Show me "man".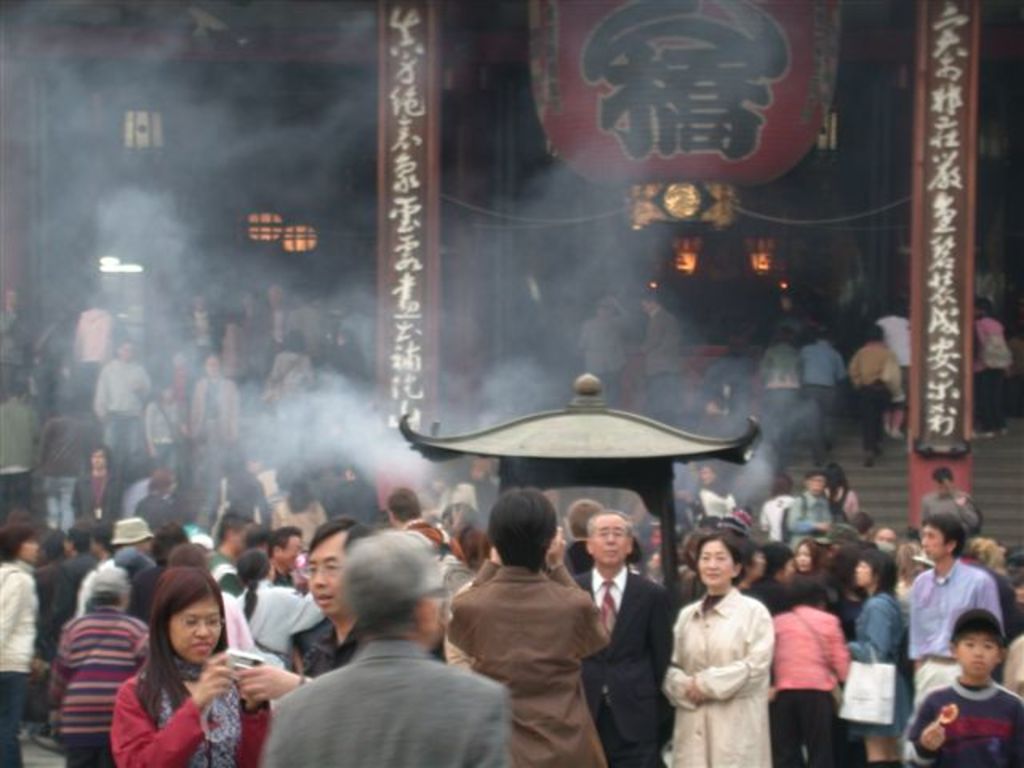
"man" is here: 381, 483, 434, 523.
